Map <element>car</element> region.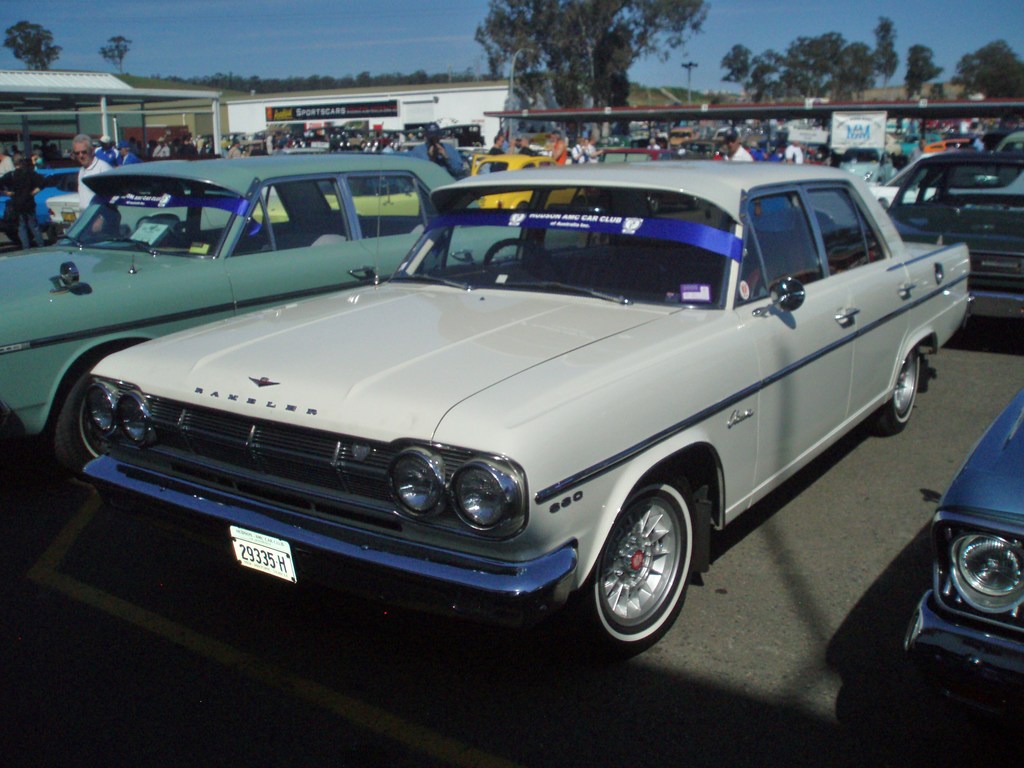
Mapped to <region>884, 151, 1023, 319</region>.
